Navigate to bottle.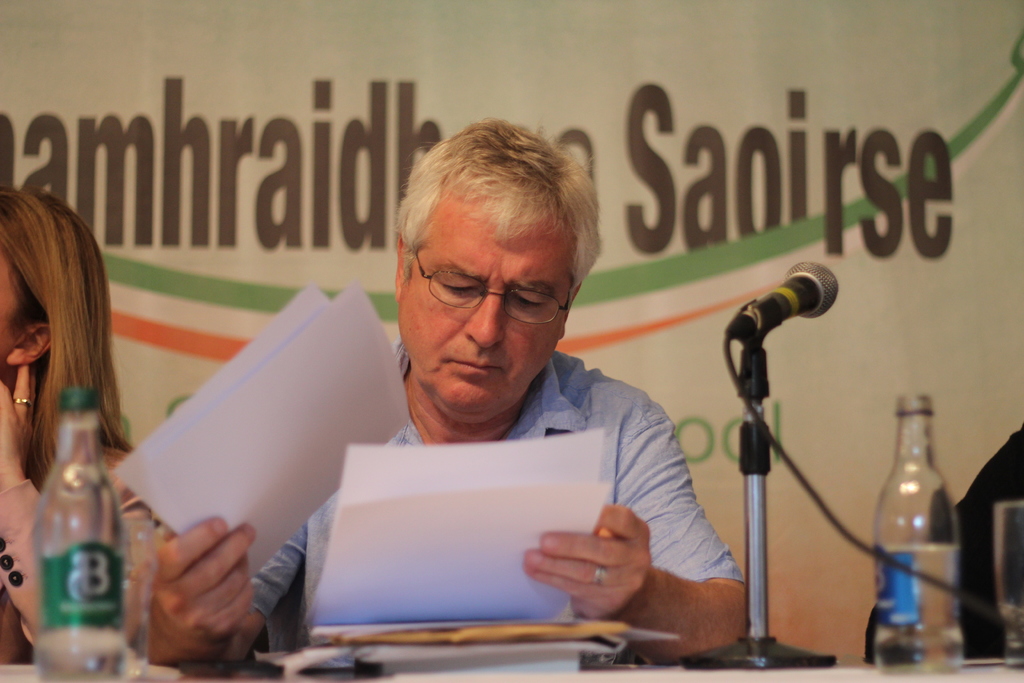
Navigation target: [left=31, top=386, right=126, bottom=682].
